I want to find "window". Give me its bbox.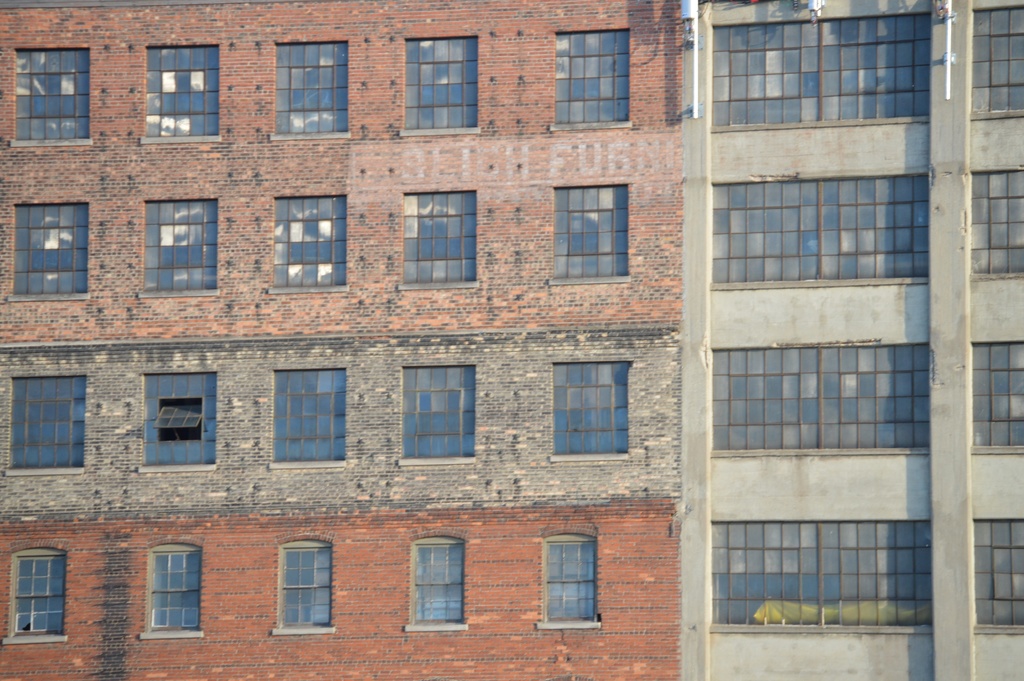
bbox=[141, 370, 218, 472].
